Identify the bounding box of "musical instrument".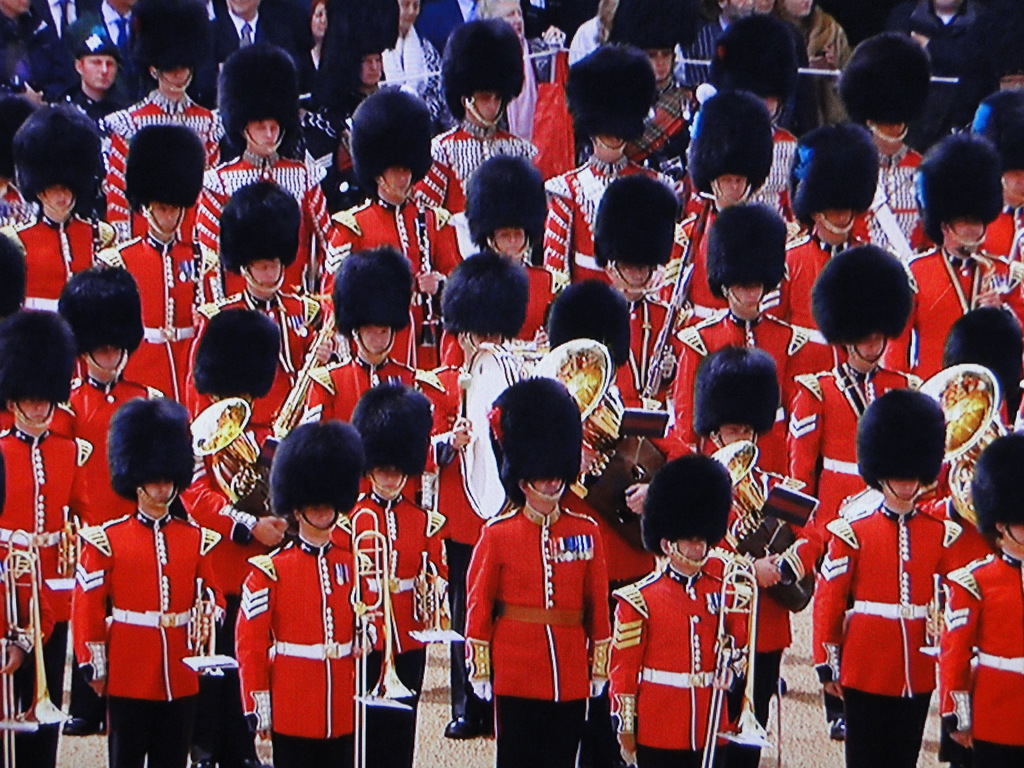
<bbox>88, 199, 108, 278</bbox>.
